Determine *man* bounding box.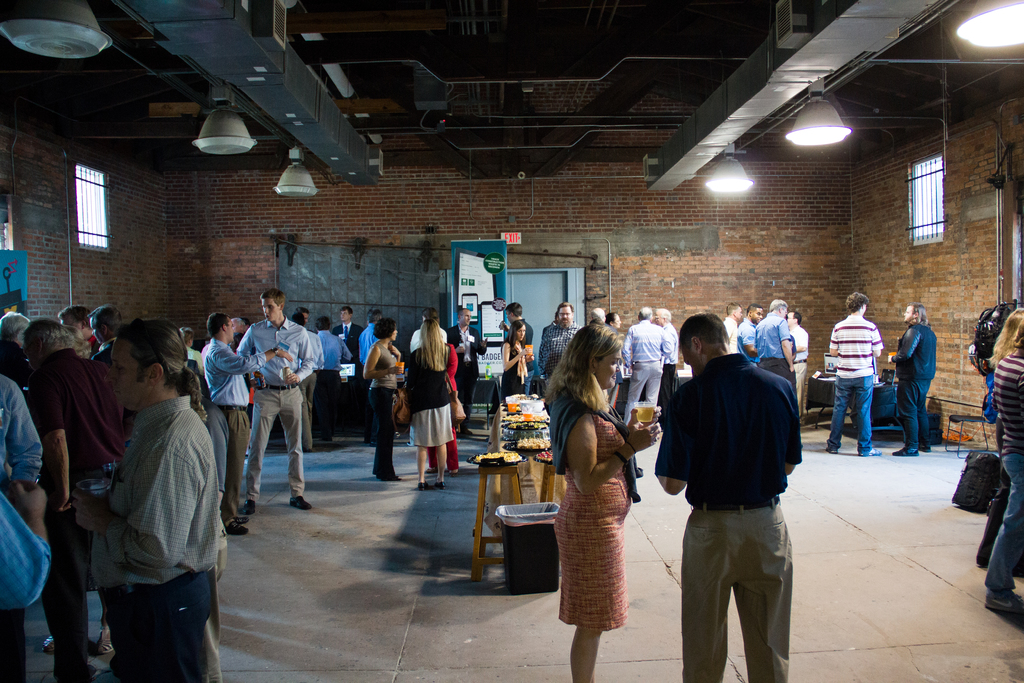
Determined: (84,303,126,357).
